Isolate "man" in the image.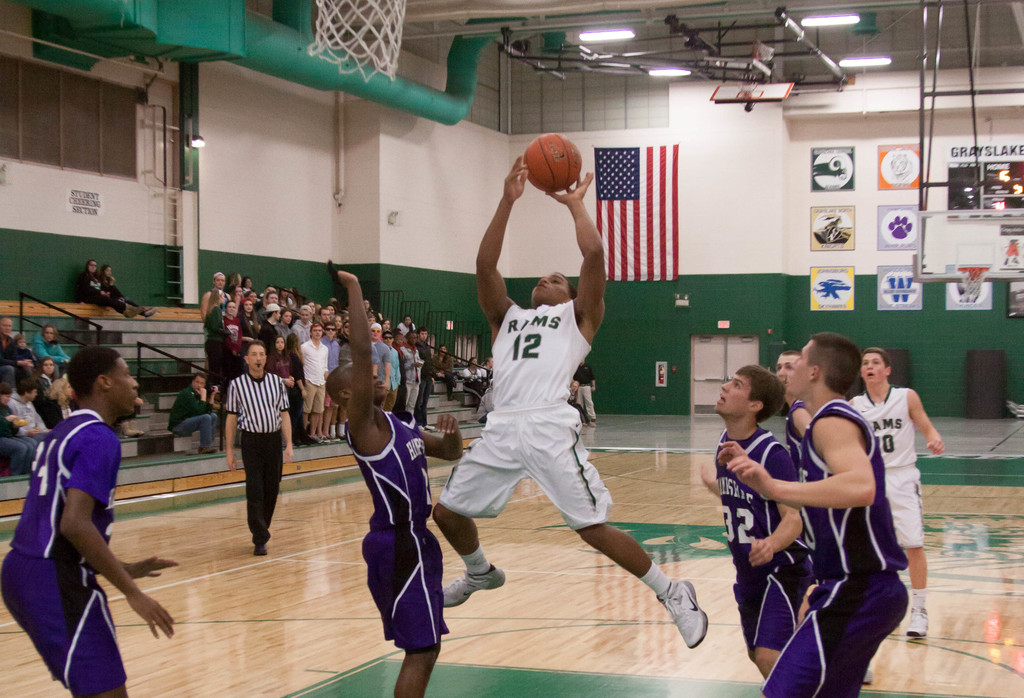
Isolated region: [168,370,220,454].
